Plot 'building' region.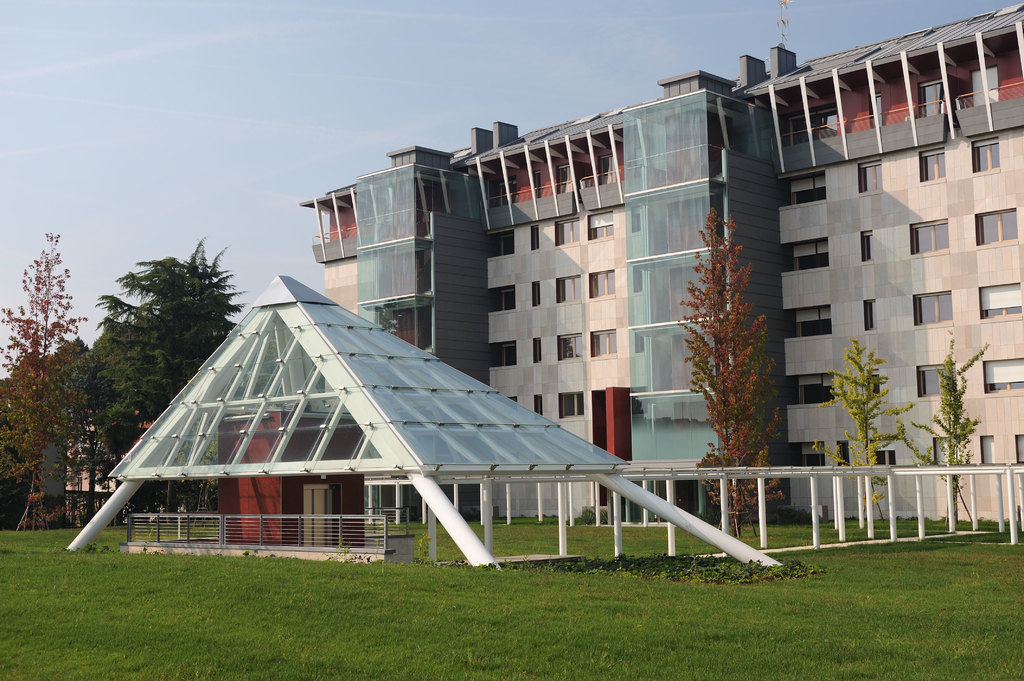
Plotted at box(64, 0, 1023, 547).
